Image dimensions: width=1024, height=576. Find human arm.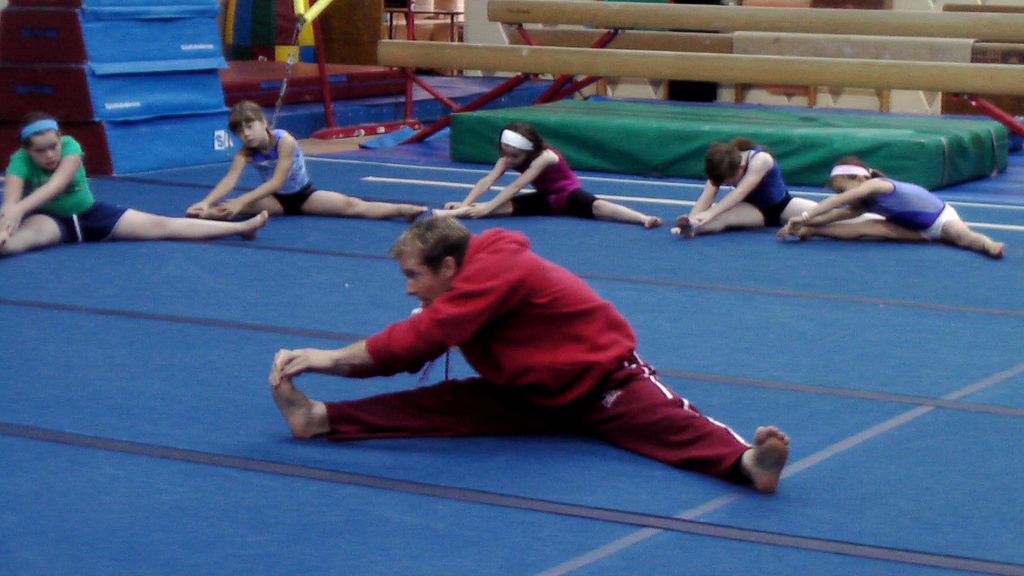
<box>798,192,873,222</box>.
